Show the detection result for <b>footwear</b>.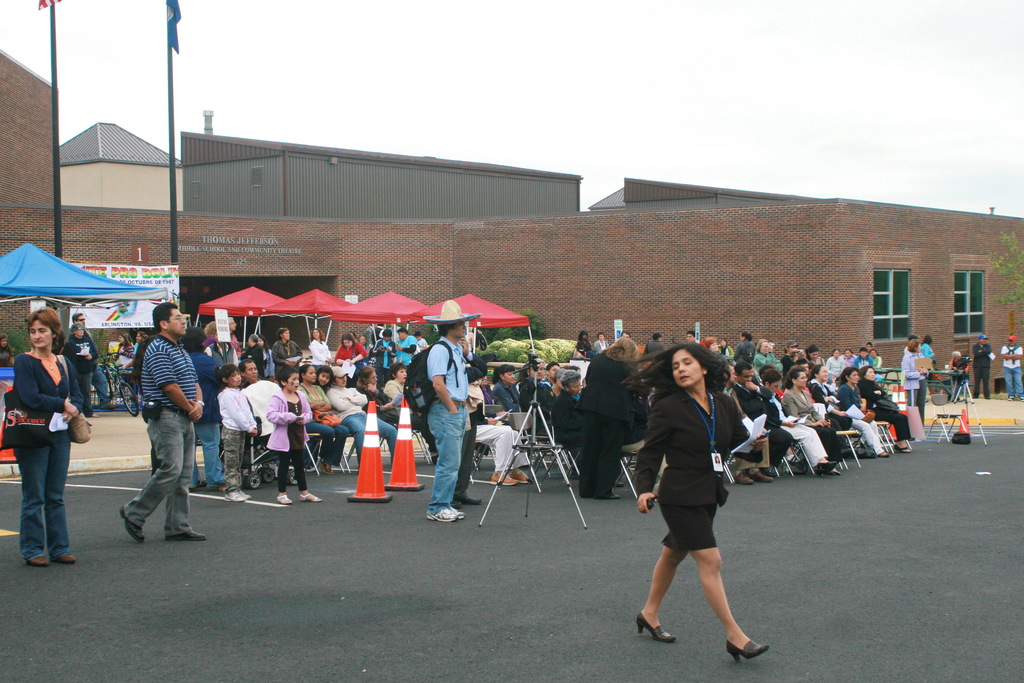
{"left": 198, "top": 476, "right": 205, "bottom": 486}.
